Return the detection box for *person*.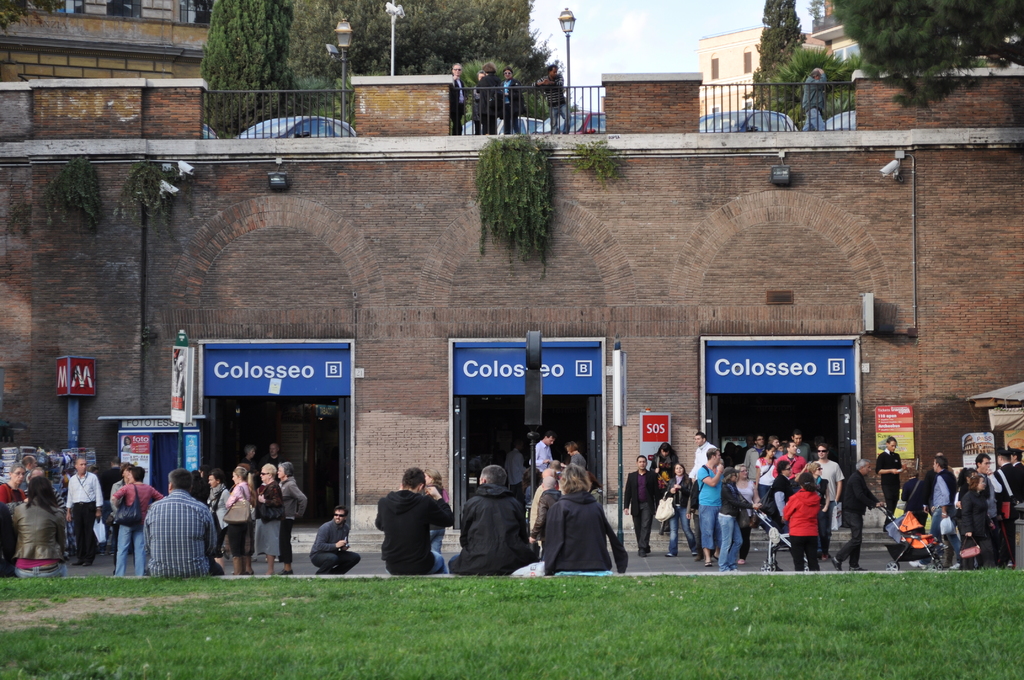
bbox=[448, 60, 468, 134].
